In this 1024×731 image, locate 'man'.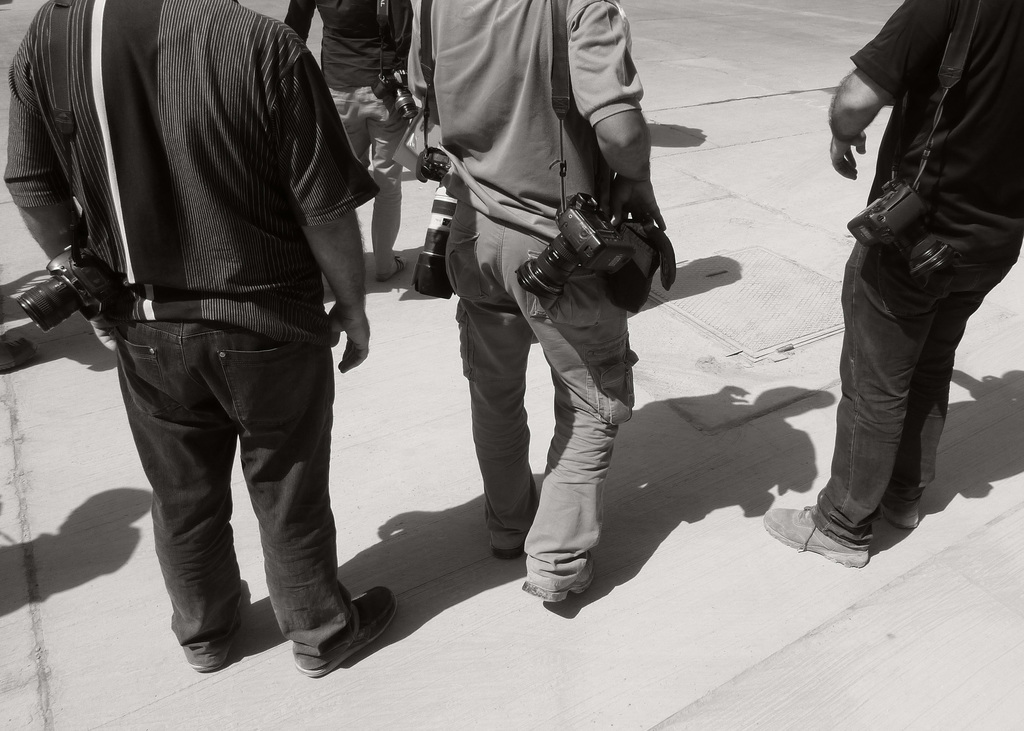
Bounding box: (8,0,429,663).
